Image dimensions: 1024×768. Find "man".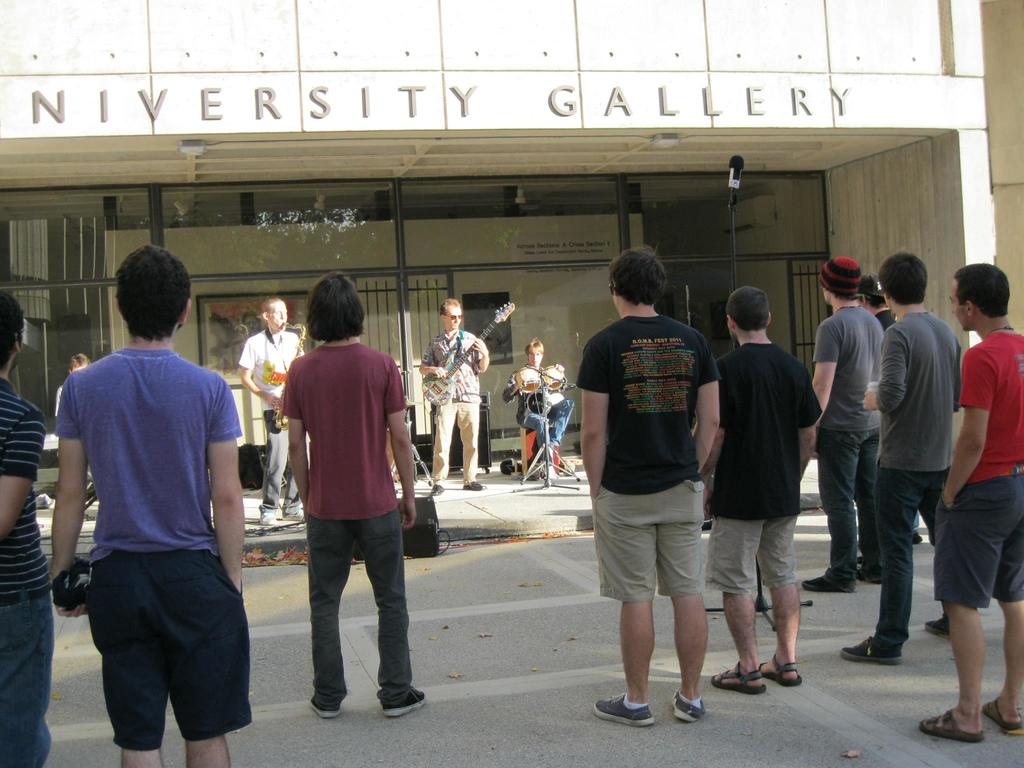
{"left": 234, "top": 294, "right": 309, "bottom": 519}.
